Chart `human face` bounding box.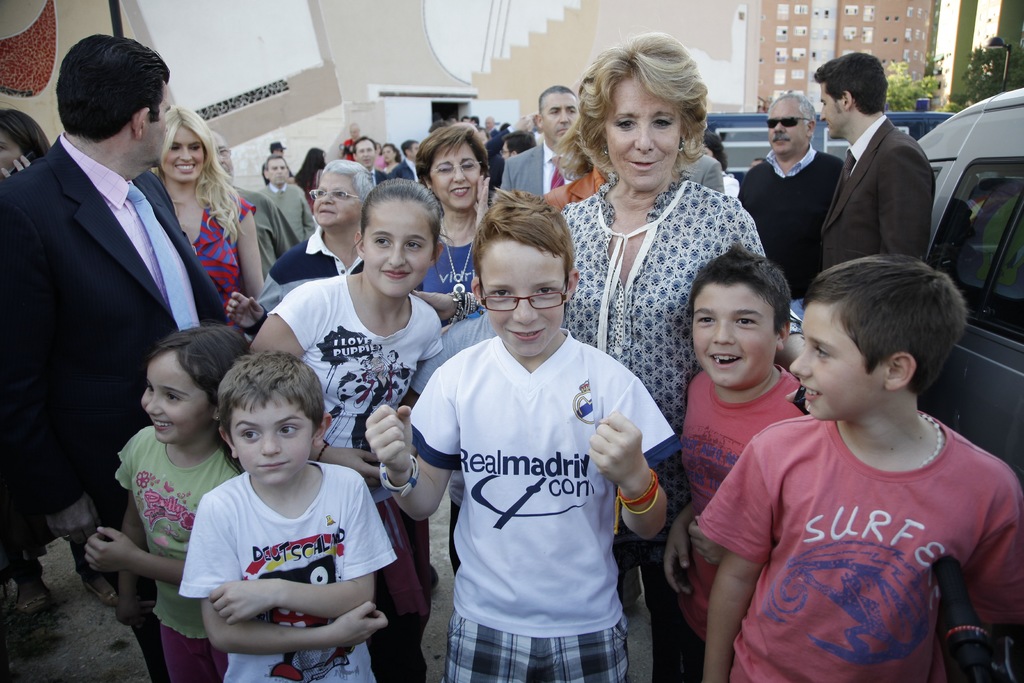
Charted: 366 199 432 299.
